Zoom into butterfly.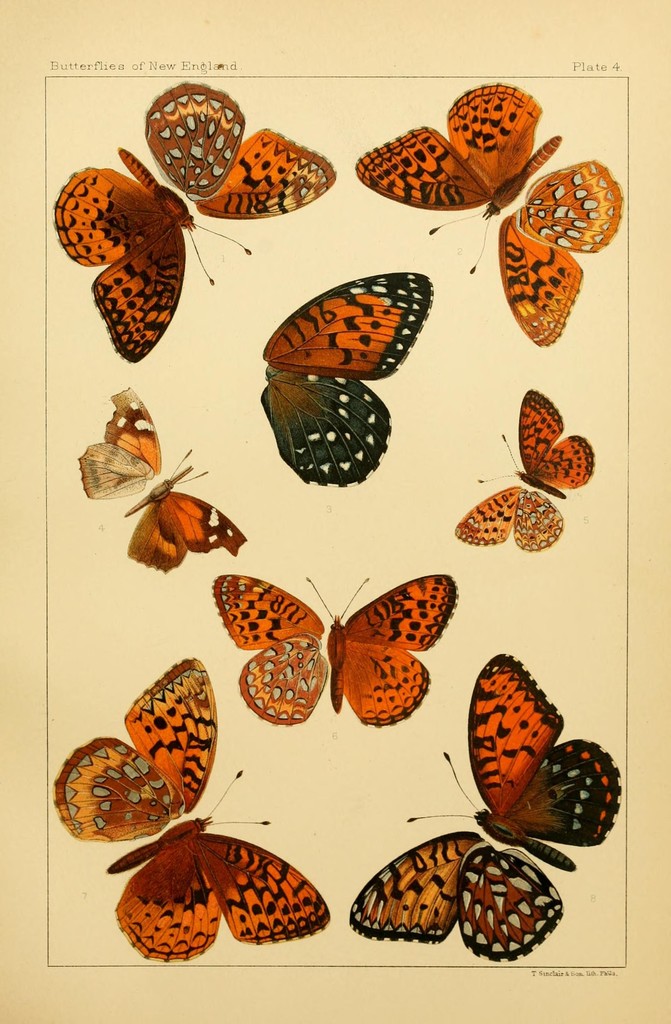
Zoom target: select_region(143, 64, 348, 232).
